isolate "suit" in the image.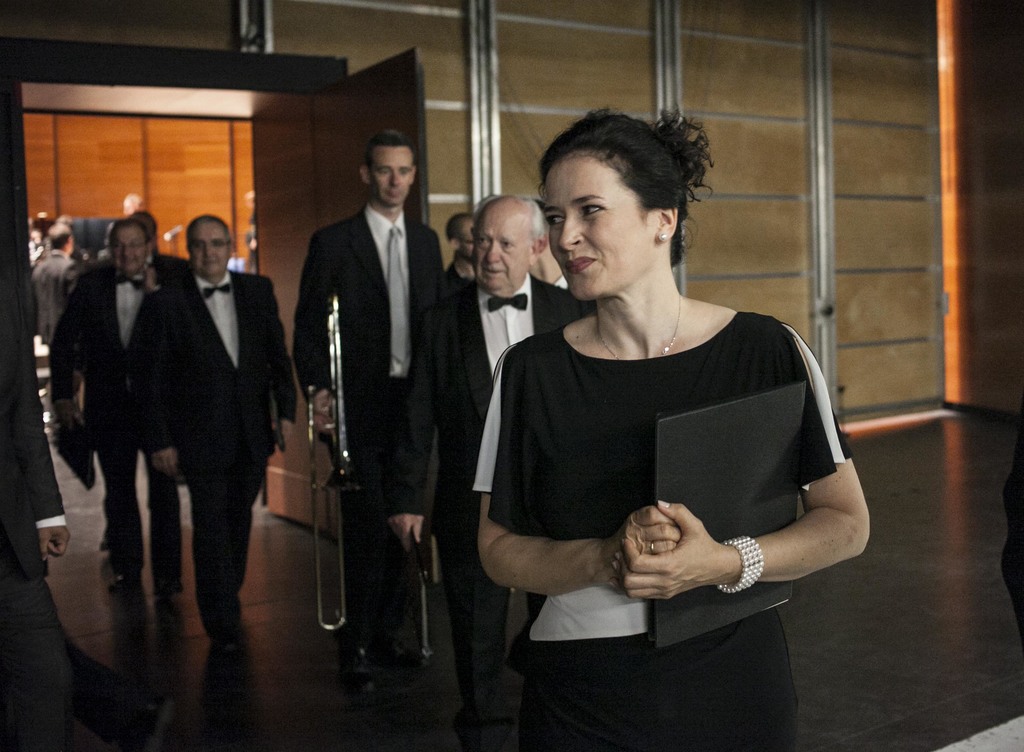
Isolated region: x1=34, y1=244, x2=86, y2=420.
